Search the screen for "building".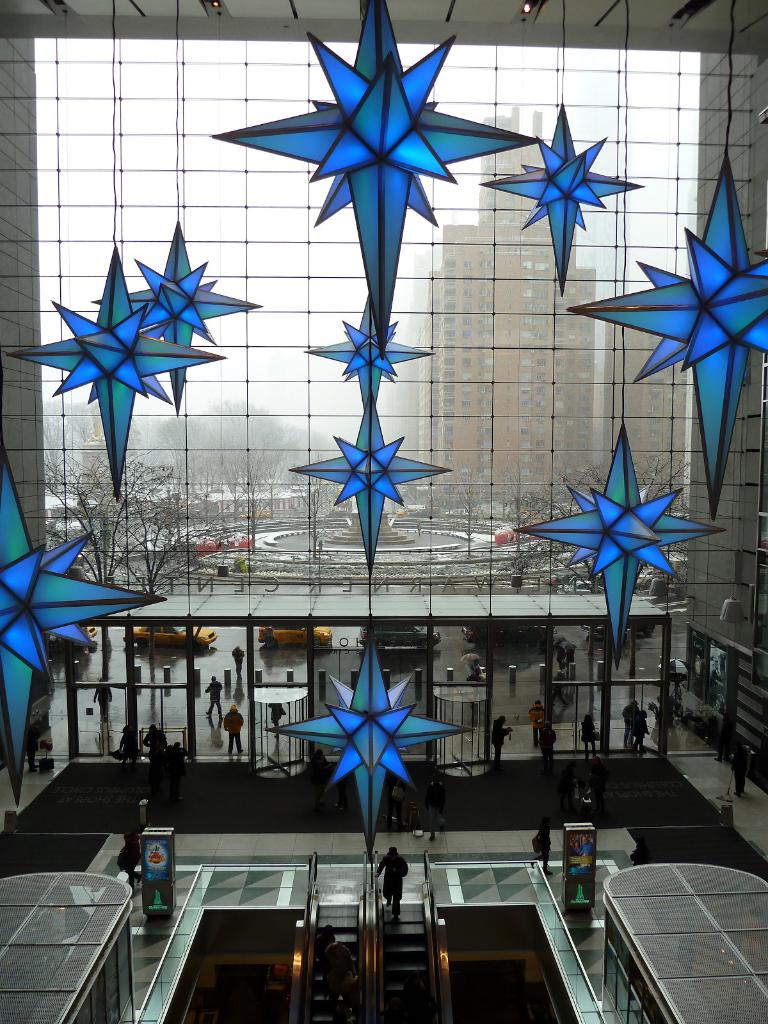
Found at [38, 397, 136, 493].
